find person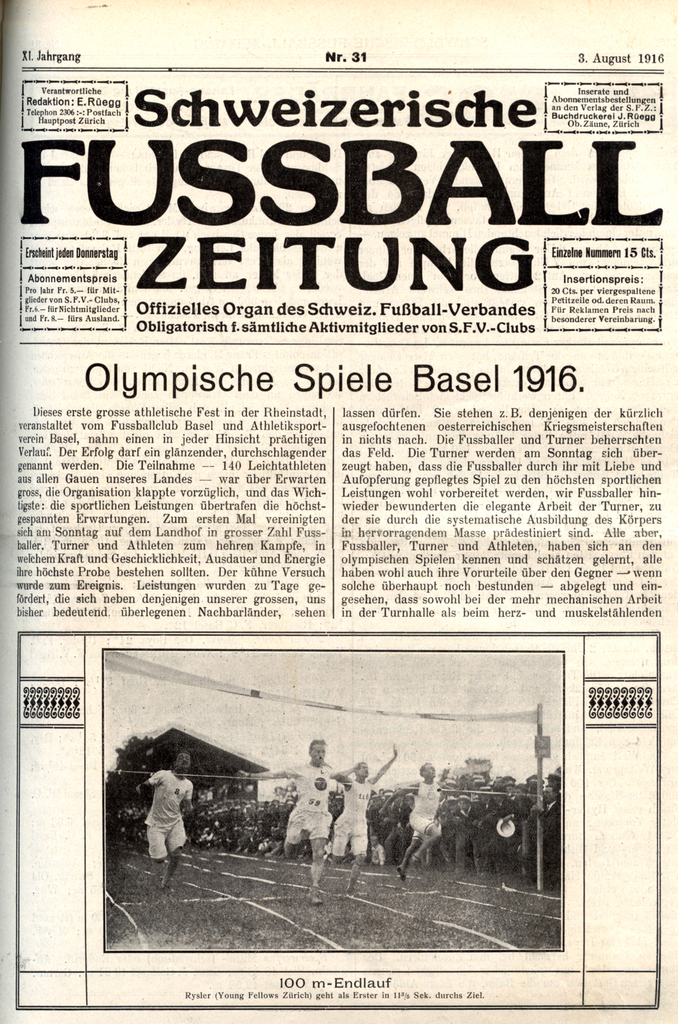
246,722,360,904
